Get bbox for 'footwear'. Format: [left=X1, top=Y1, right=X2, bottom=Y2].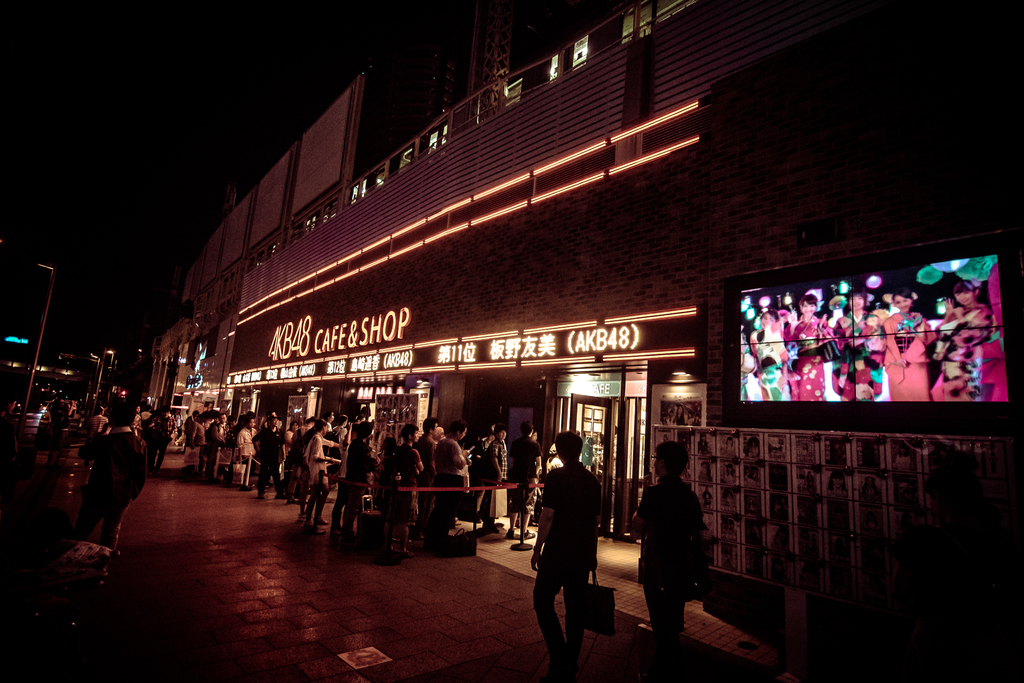
[left=273, top=492, right=285, bottom=499].
